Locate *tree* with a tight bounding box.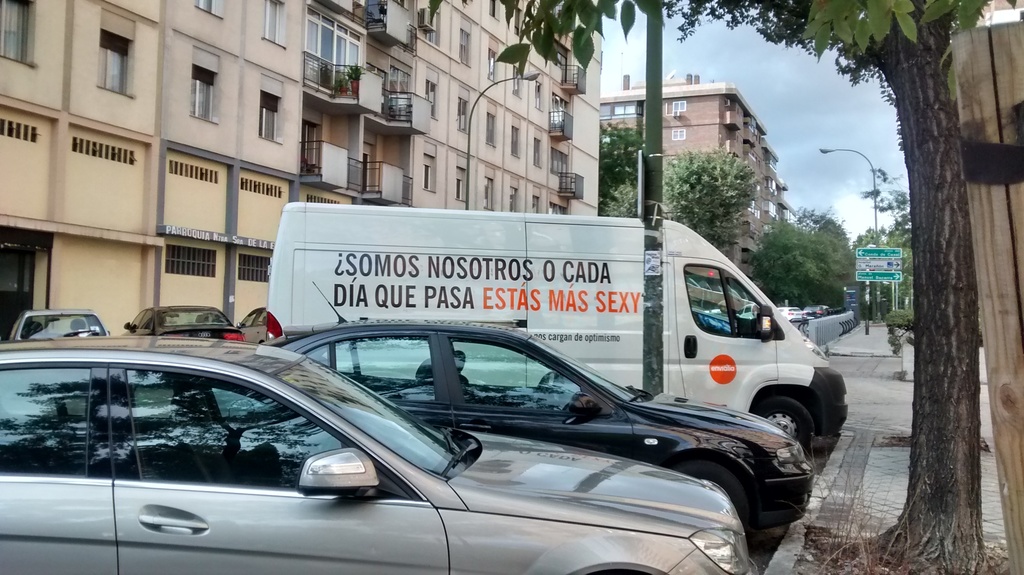
856:165:918:318.
